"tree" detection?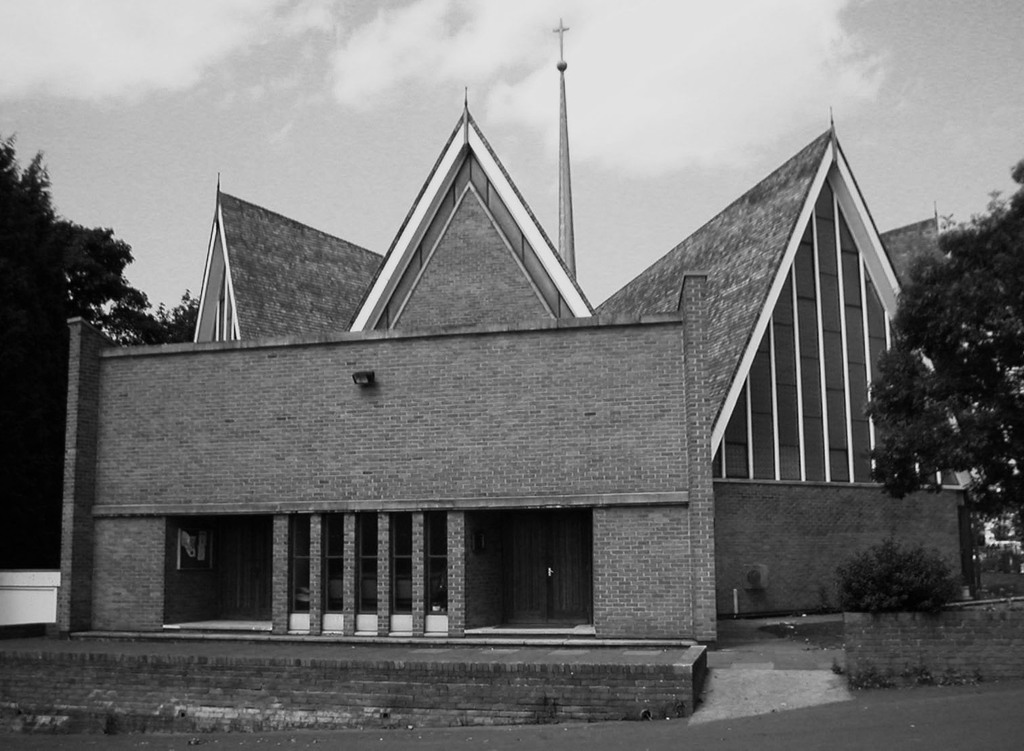
Rect(0, 129, 260, 579)
